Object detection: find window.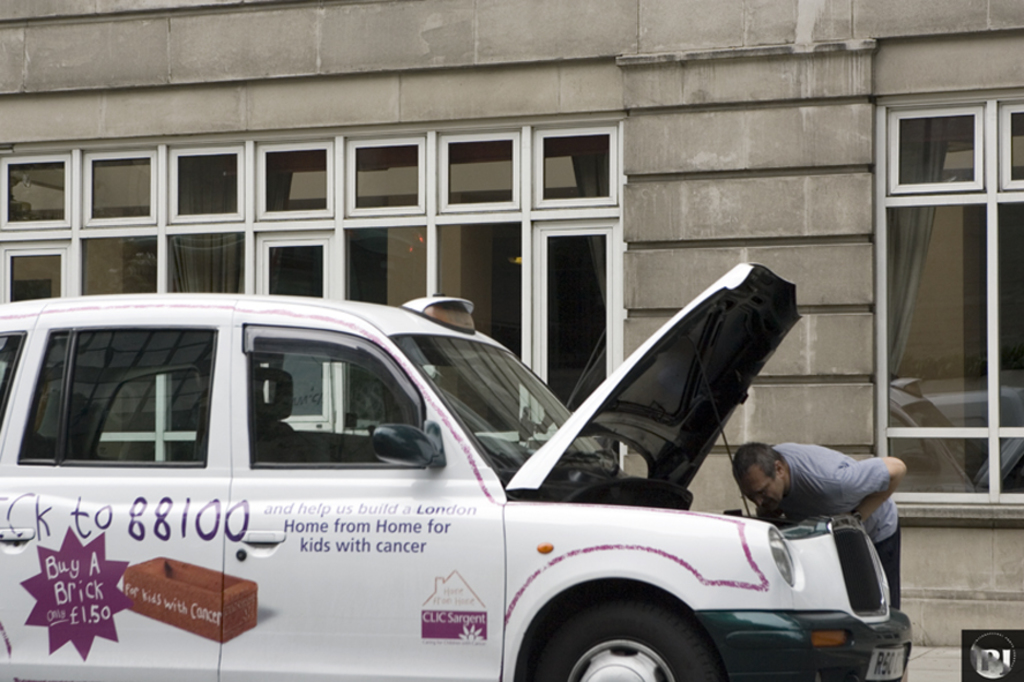
[x1=876, y1=78, x2=997, y2=217].
